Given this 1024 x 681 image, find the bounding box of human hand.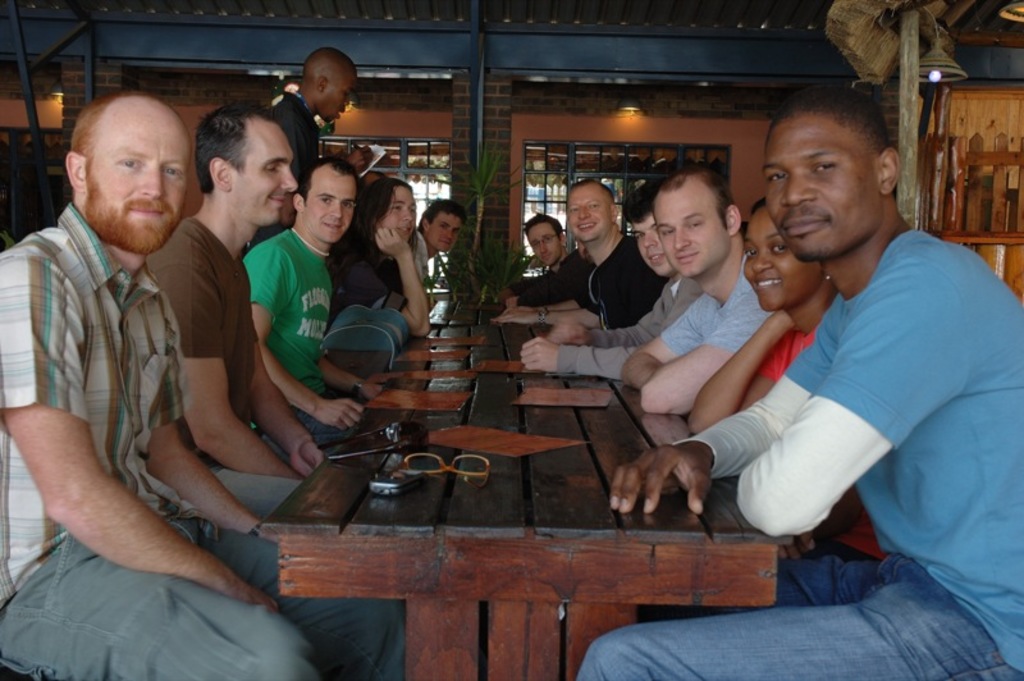
bbox(604, 420, 730, 525).
